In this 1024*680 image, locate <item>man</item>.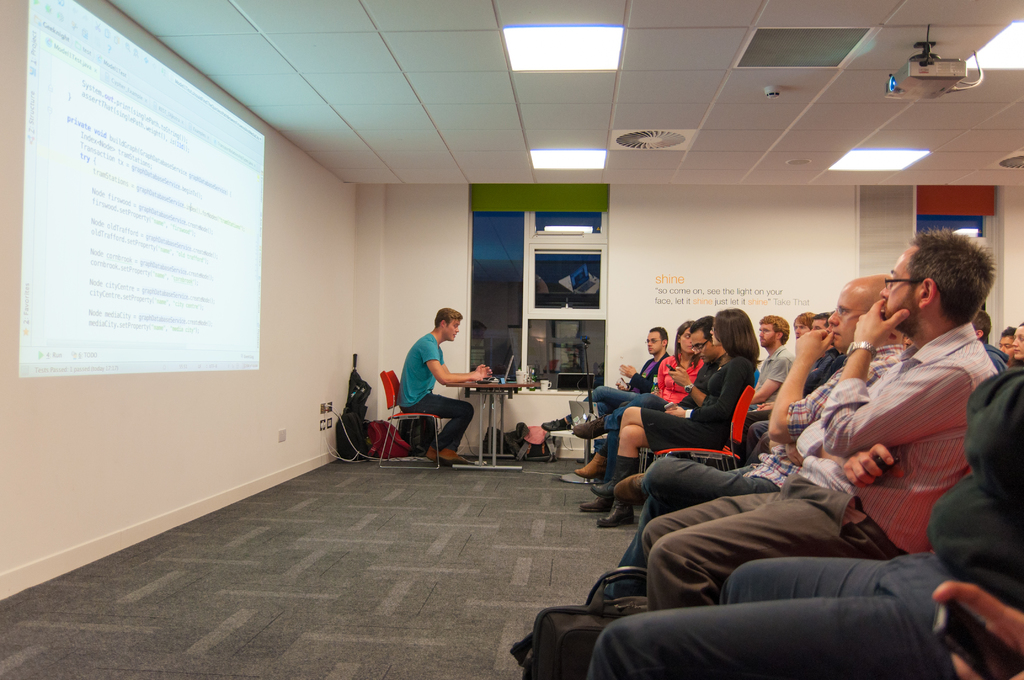
Bounding box: left=397, top=311, right=491, bottom=466.
